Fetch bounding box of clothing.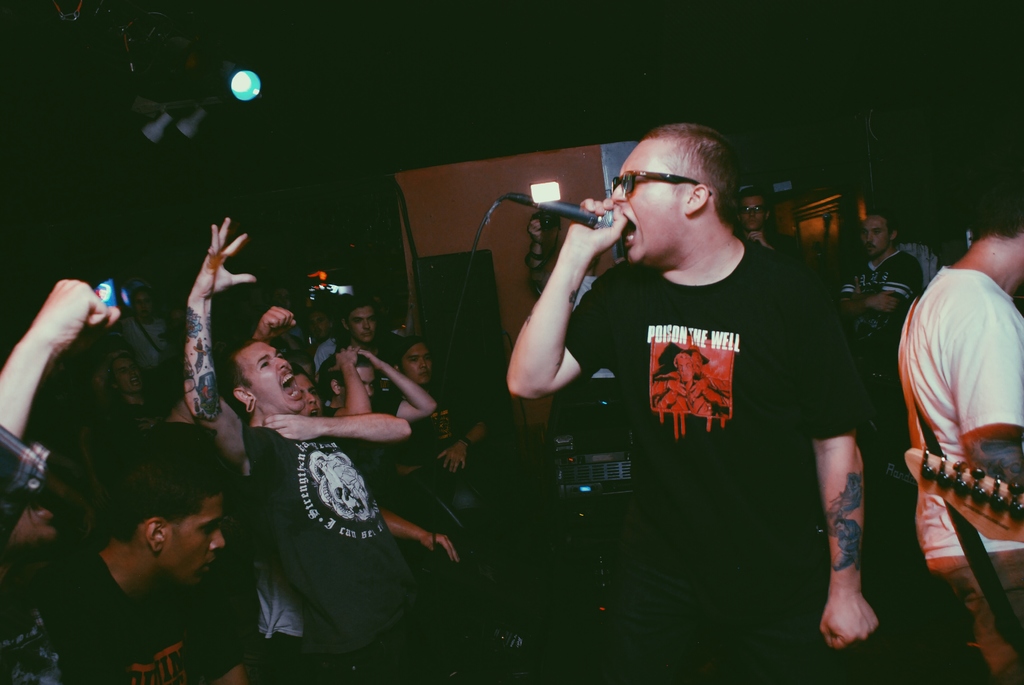
Bbox: (left=845, top=255, right=922, bottom=486).
